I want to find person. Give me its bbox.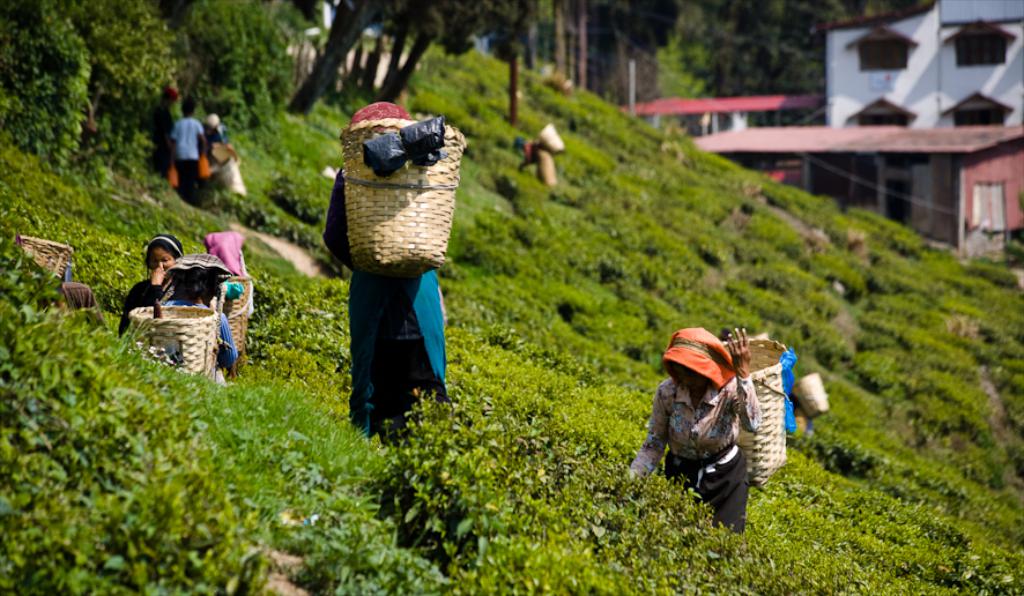
(left=150, top=81, right=173, bottom=188).
